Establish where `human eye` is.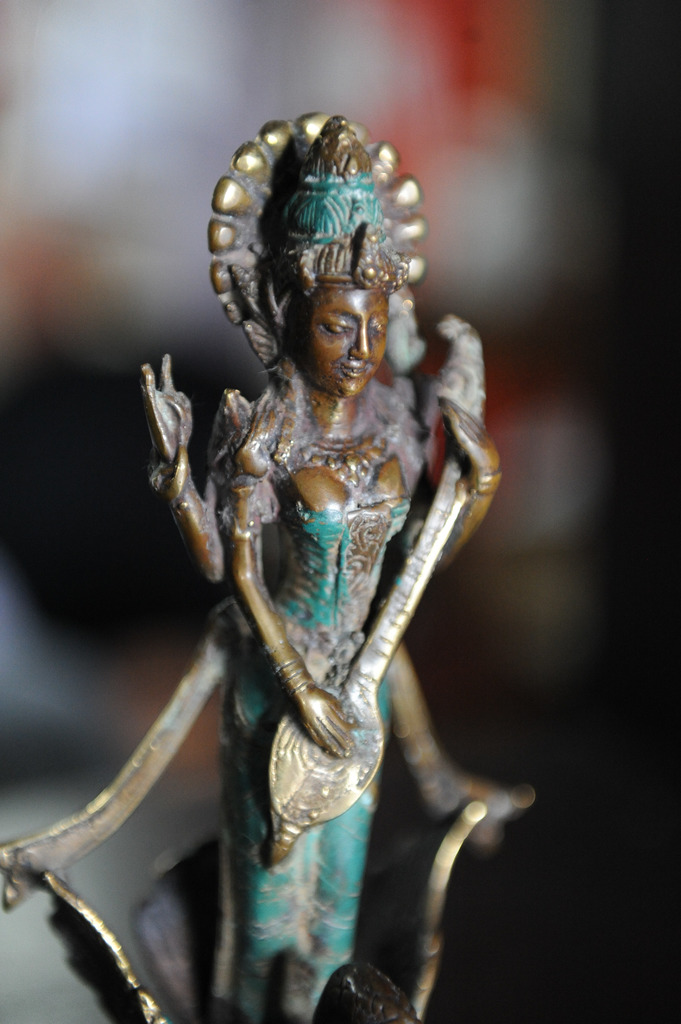
Established at bbox=[366, 312, 390, 337].
